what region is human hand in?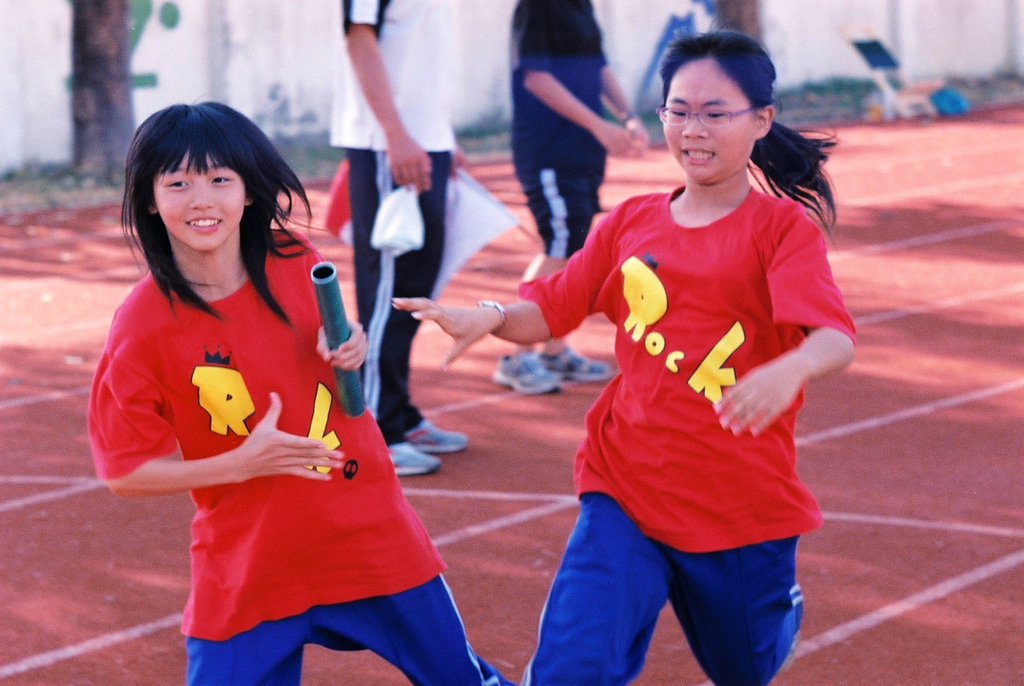
[left=624, top=118, right=649, bottom=161].
